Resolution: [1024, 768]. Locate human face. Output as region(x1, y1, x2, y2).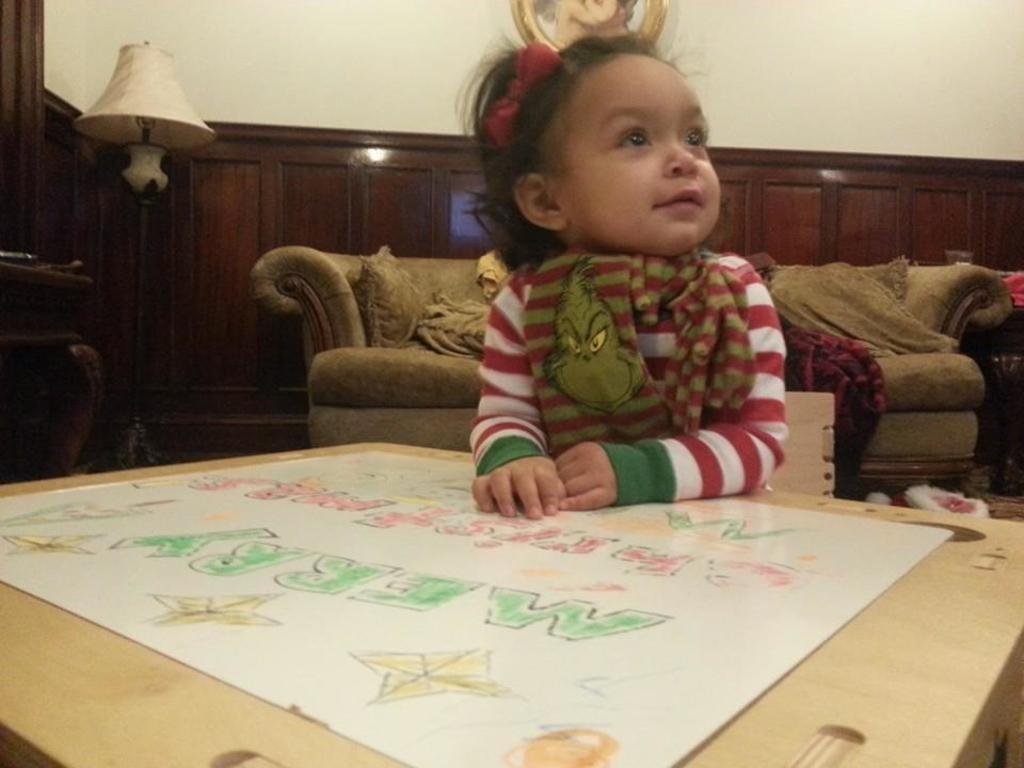
region(545, 57, 721, 246).
